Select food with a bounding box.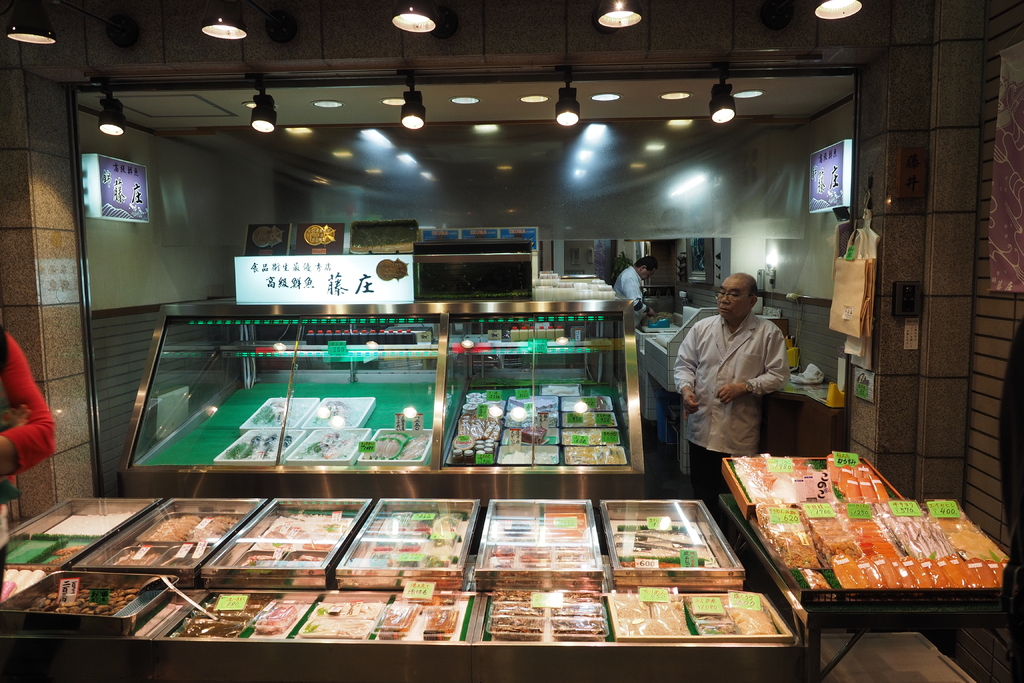
(611, 591, 778, 634).
